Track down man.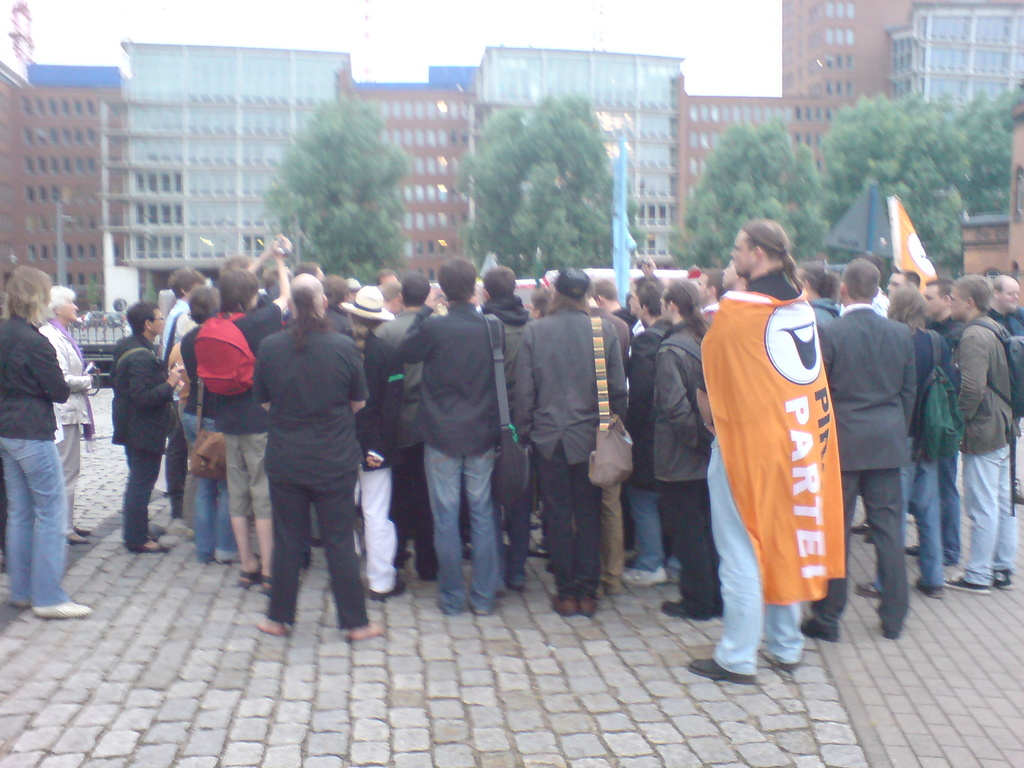
Tracked to detection(191, 234, 293, 598).
